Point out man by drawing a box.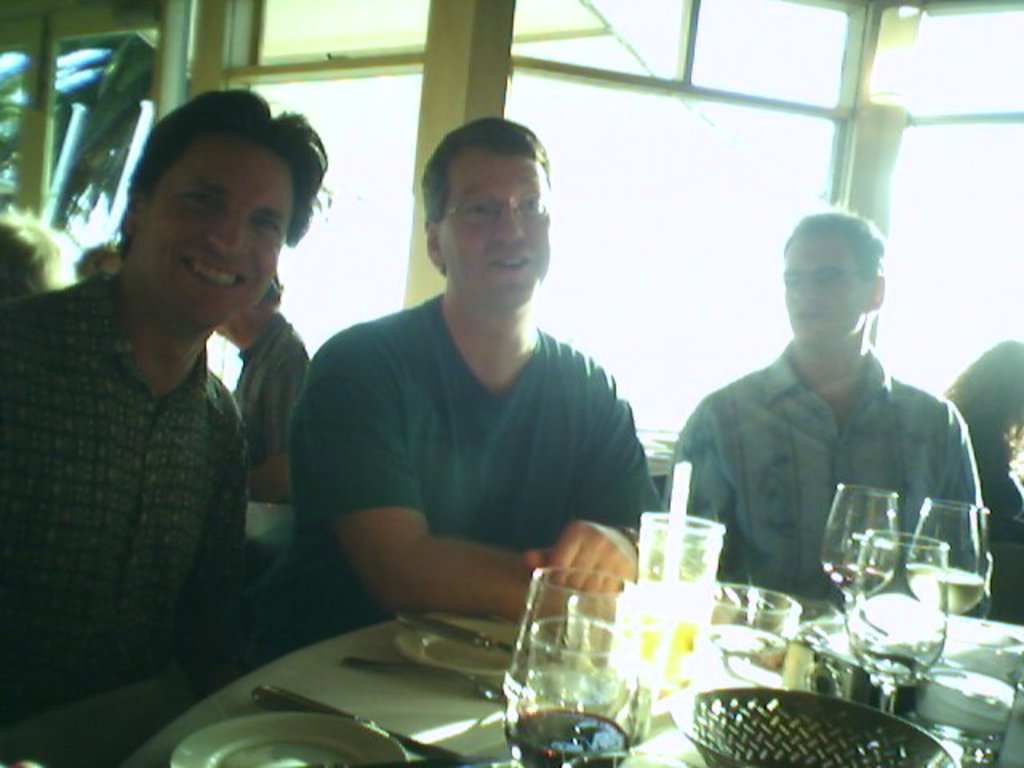
(0,83,328,730).
